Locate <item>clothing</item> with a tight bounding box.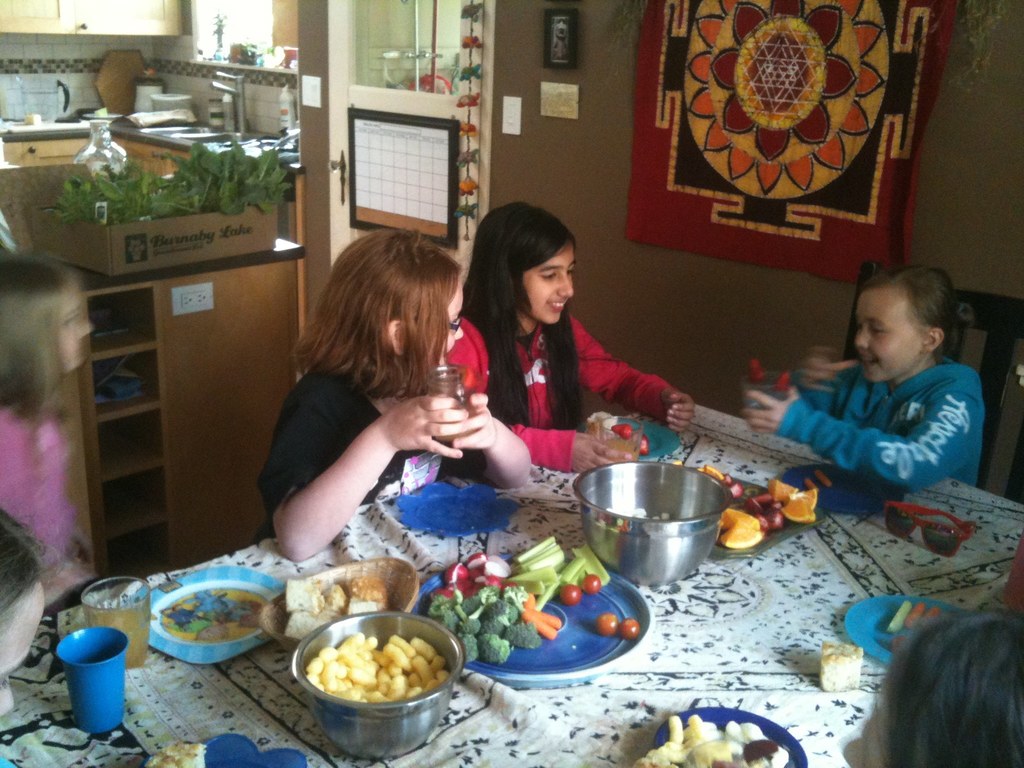
crop(240, 351, 481, 541).
